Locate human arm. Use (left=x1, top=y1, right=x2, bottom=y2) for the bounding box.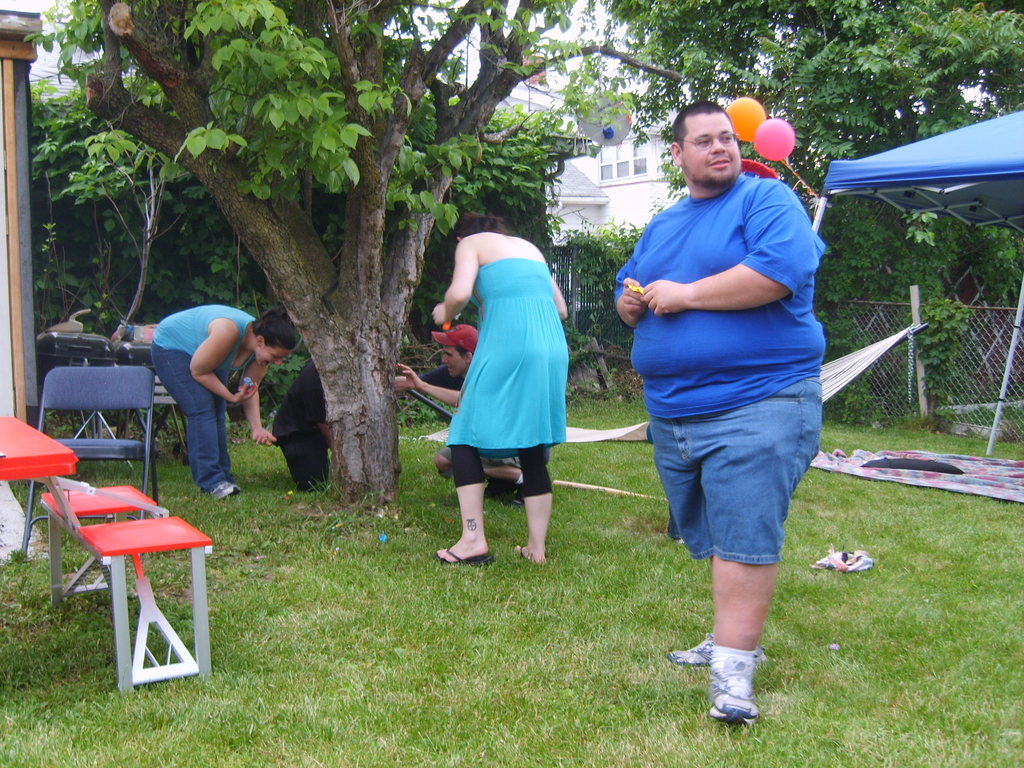
(left=403, top=365, right=472, bottom=399).
